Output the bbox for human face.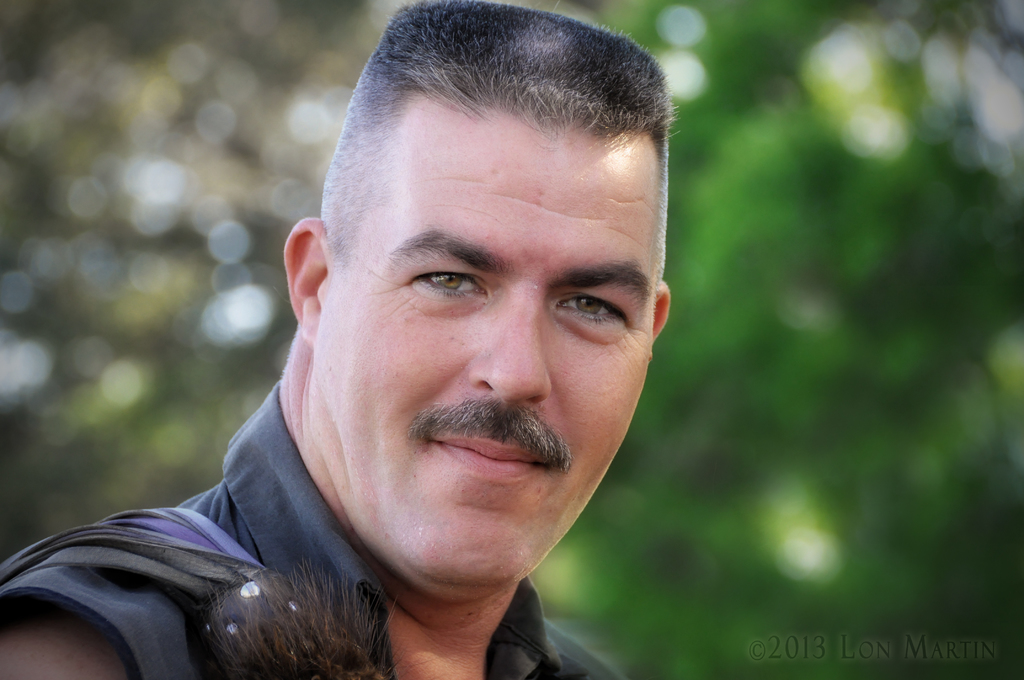
crop(316, 113, 666, 592).
